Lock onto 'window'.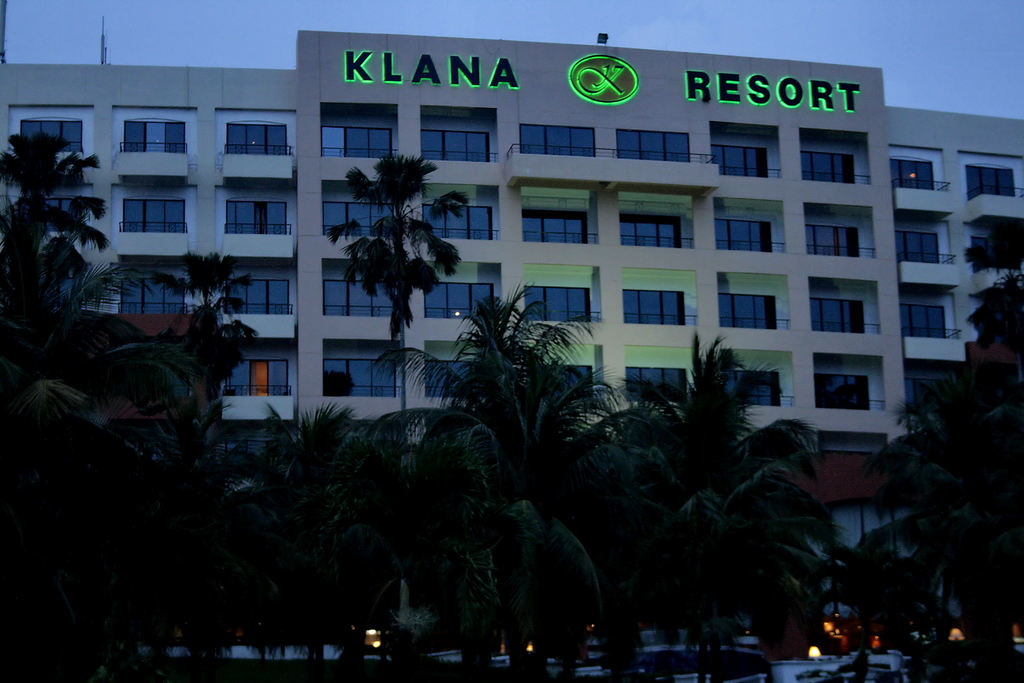
Locked: locate(422, 202, 493, 239).
